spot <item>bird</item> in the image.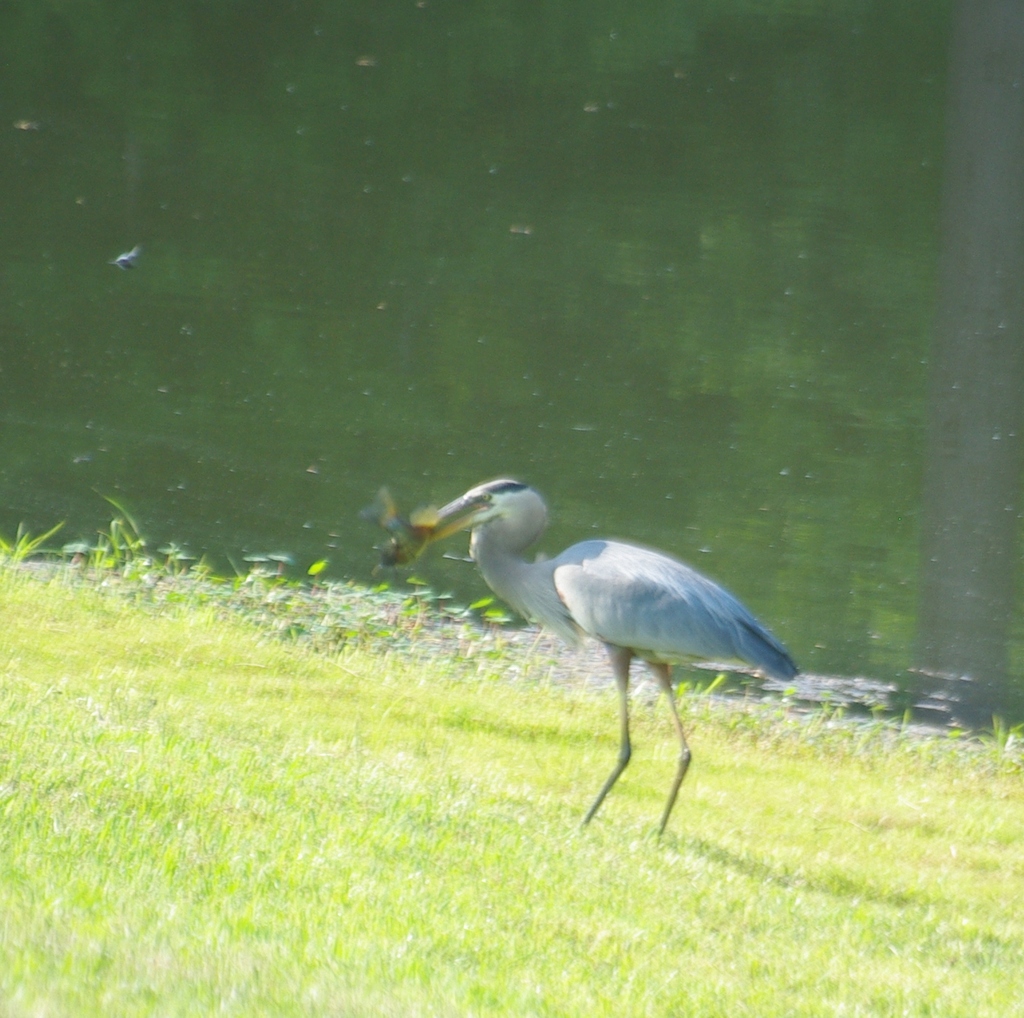
<item>bird</item> found at box=[390, 466, 809, 828].
